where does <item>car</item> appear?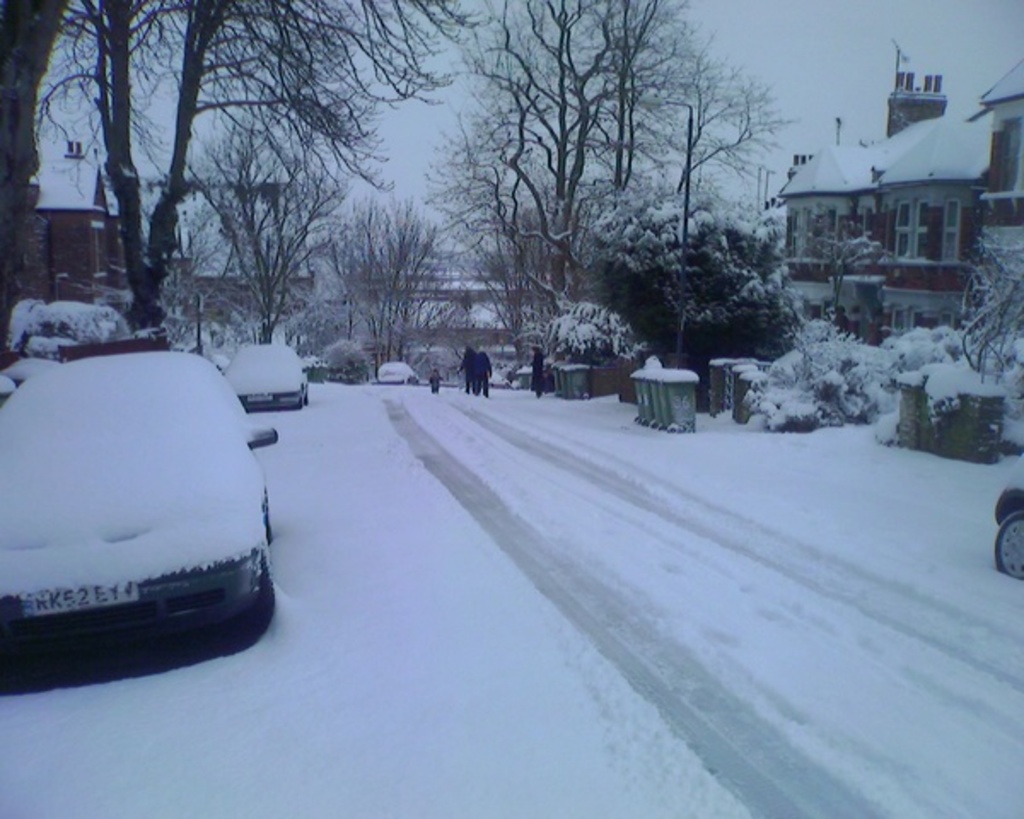
Appears at x1=225, y1=343, x2=311, y2=410.
